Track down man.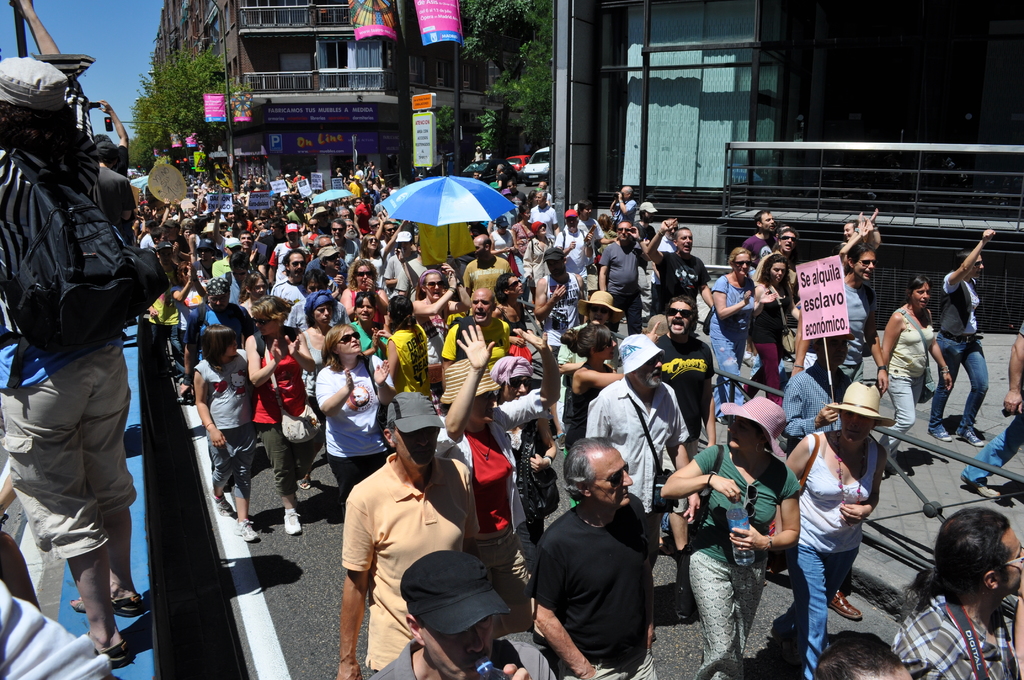
Tracked to select_region(790, 243, 888, 395).
